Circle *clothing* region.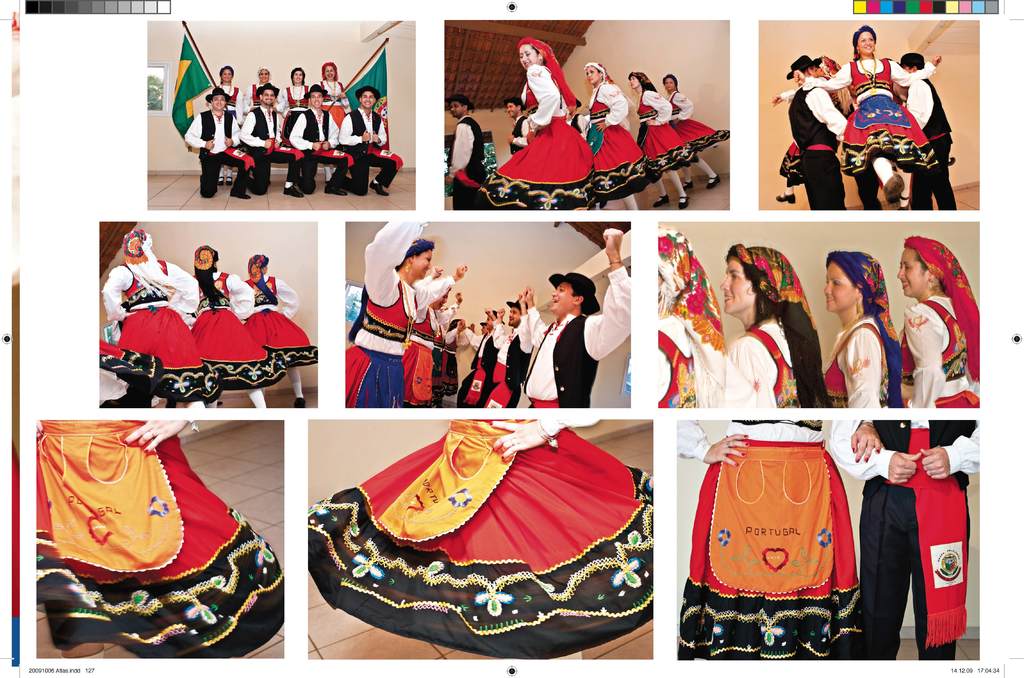
Region: bbox(447, 328, 470, 395).
